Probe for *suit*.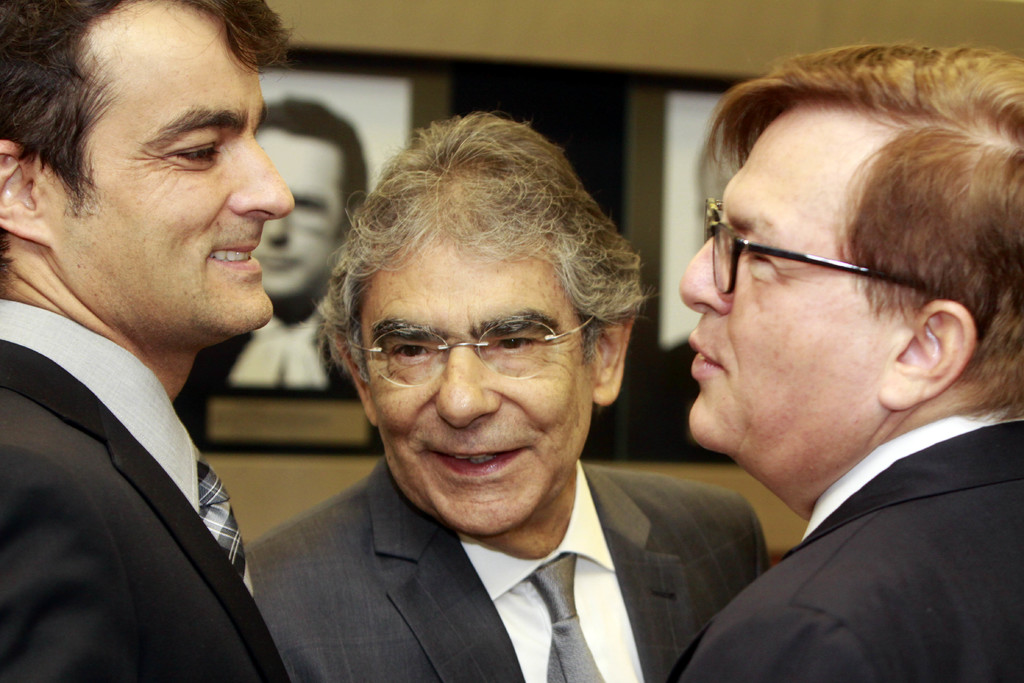
Probe result: select_region(664, 420, 1023, 682).
